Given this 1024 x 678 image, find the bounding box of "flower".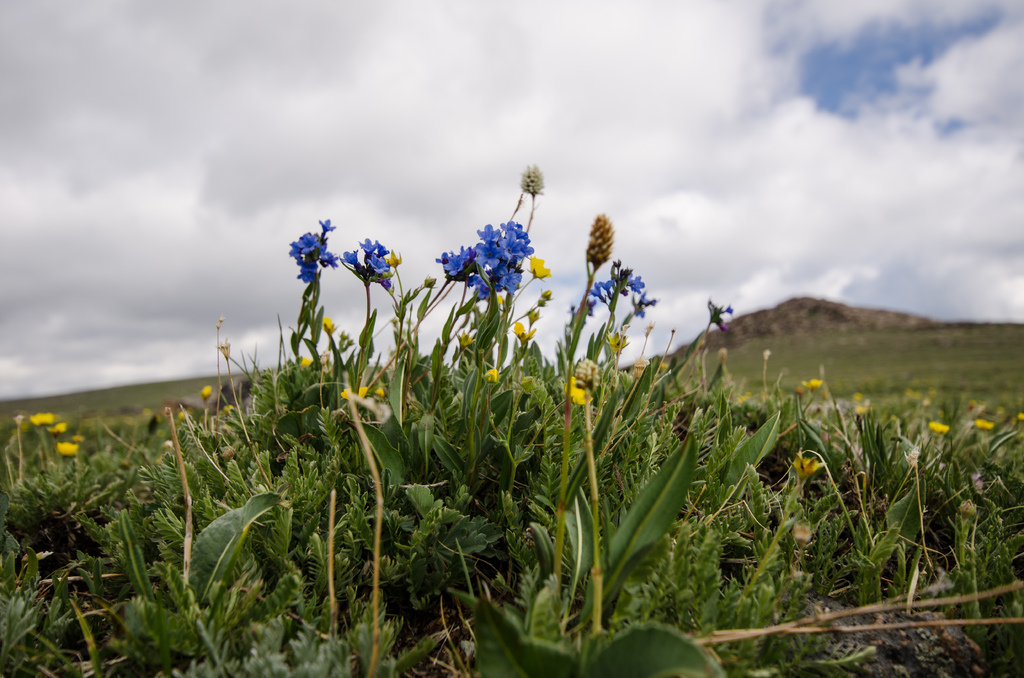
bbox=(566, 376, 590, 412).
